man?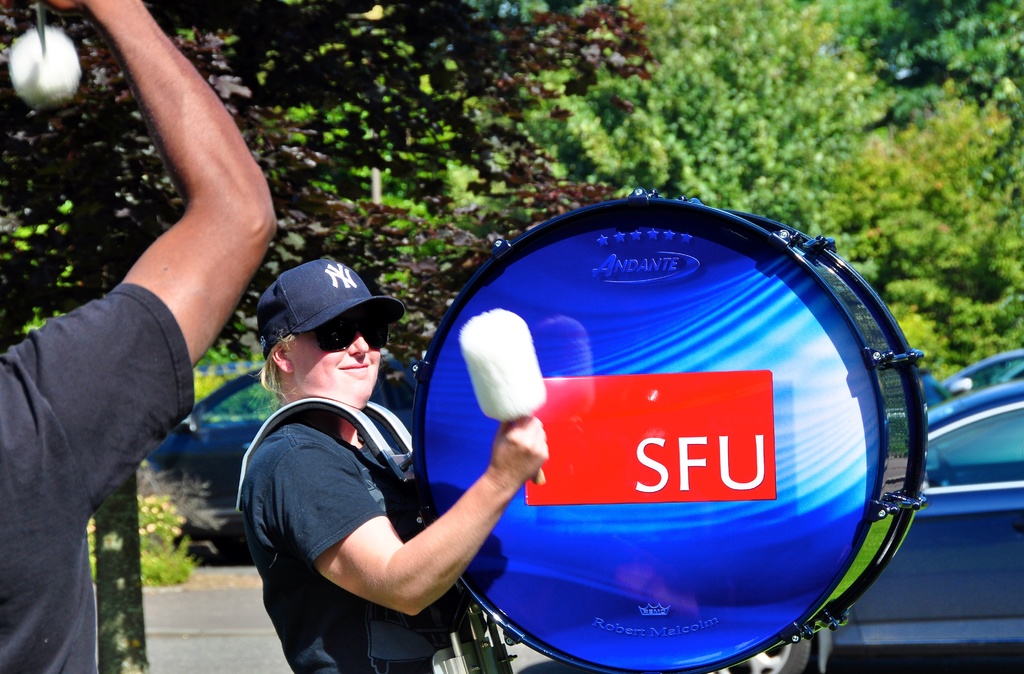
bbox=(0, 0, 278, 673)
